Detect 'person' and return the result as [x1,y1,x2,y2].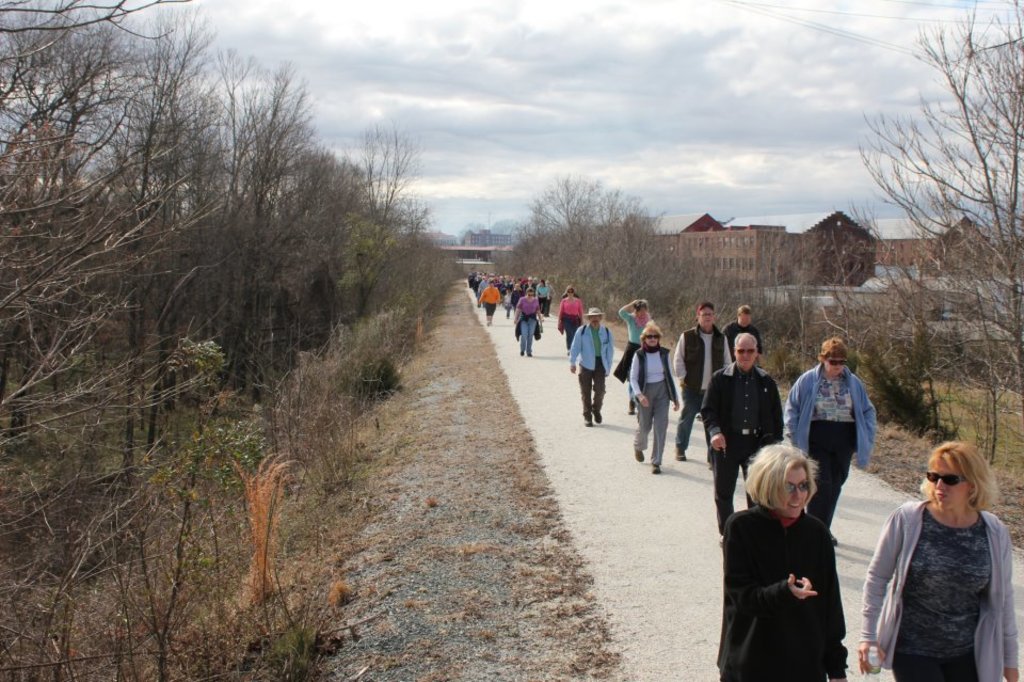
[514,287,546,354].
